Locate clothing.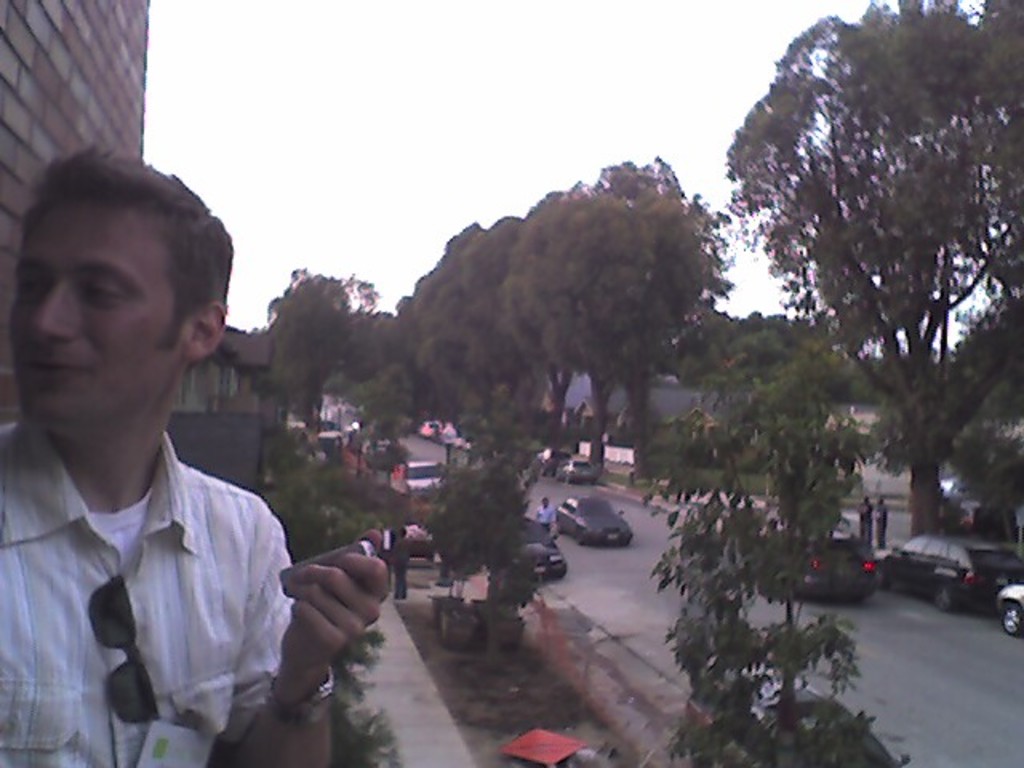
Bounding box: box(536, 509, 555, 533).
